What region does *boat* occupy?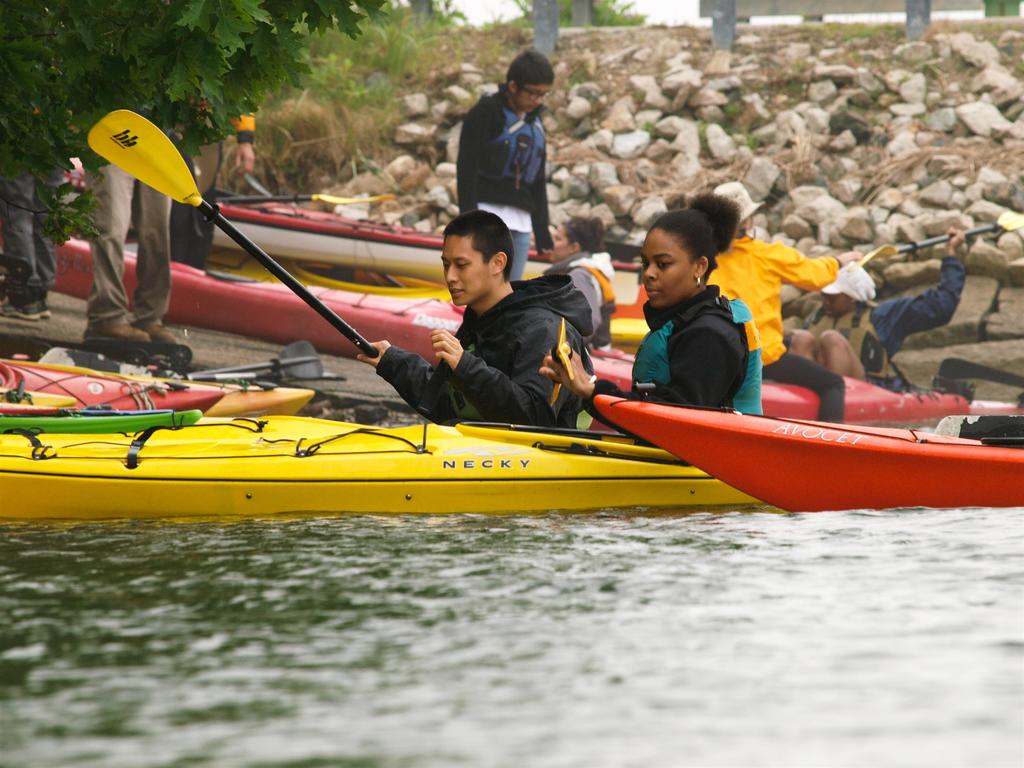
BBox(54, 234, 980, 420).
